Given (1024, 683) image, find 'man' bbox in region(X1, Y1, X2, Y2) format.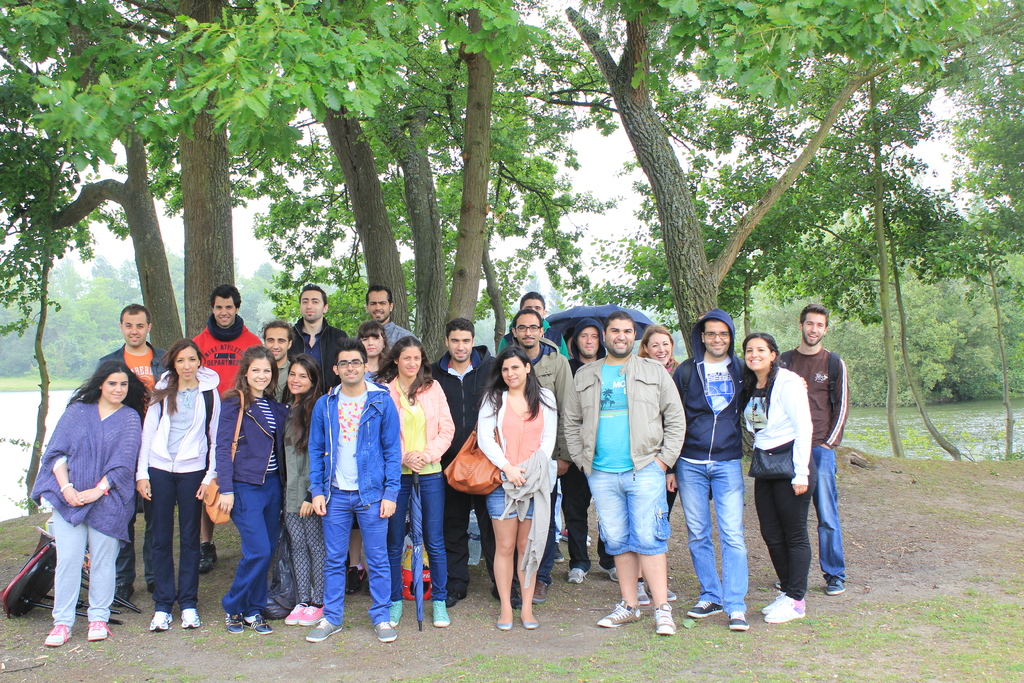
region(364, 284, 418, 352).
